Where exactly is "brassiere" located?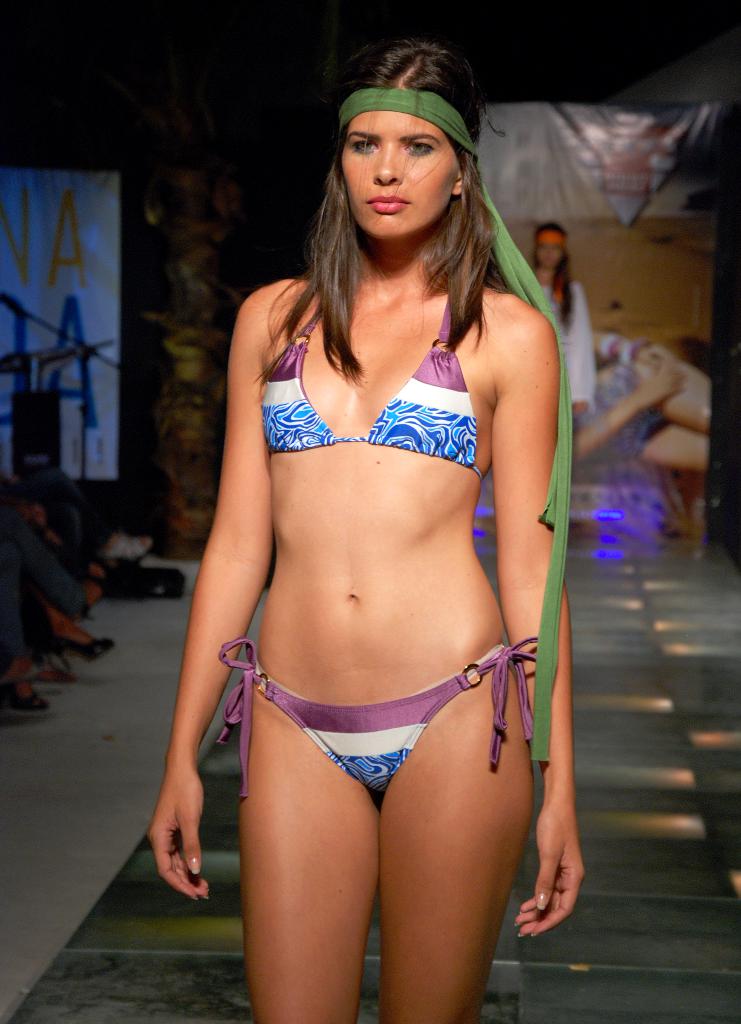
Its bounding box is 229,314,509,473.
